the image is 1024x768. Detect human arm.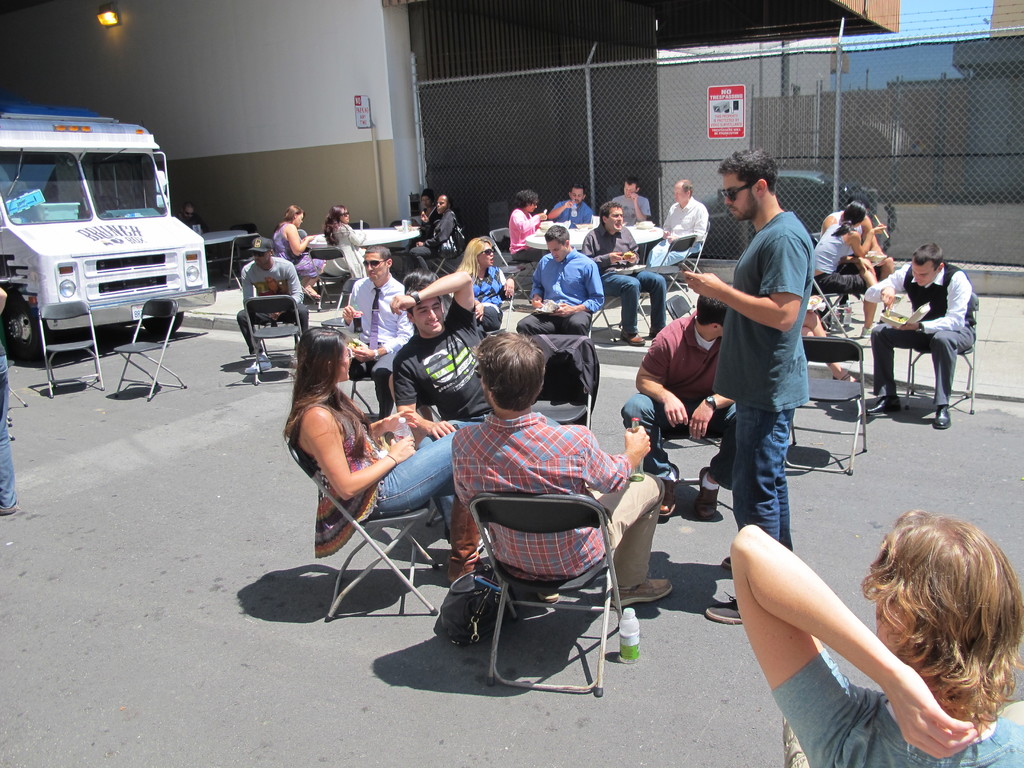
Detection: <region>572, 420, 652, 499</region>.
